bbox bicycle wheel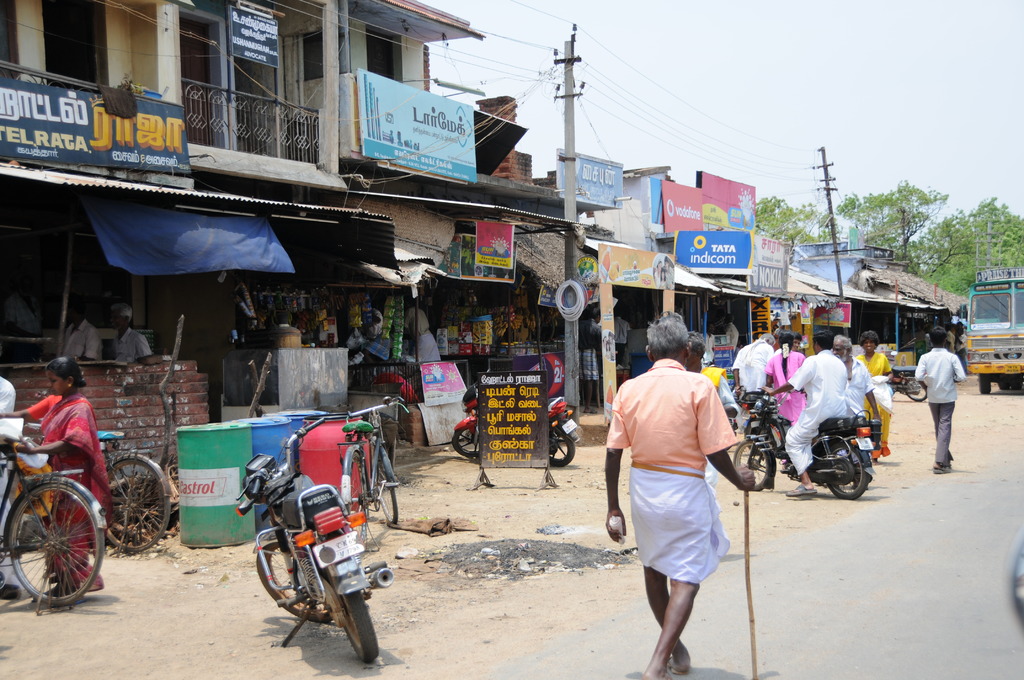
<region>12, 478, 95, 613</region>
